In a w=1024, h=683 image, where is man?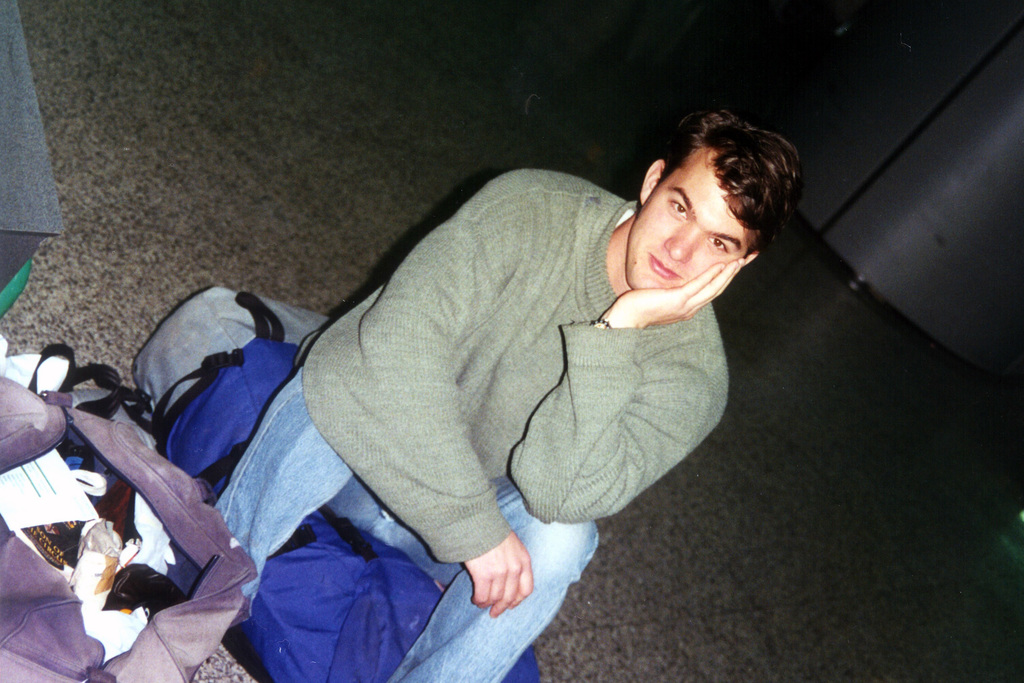
pyautogui.locateOnScreen(132, 84, 831, 657).
